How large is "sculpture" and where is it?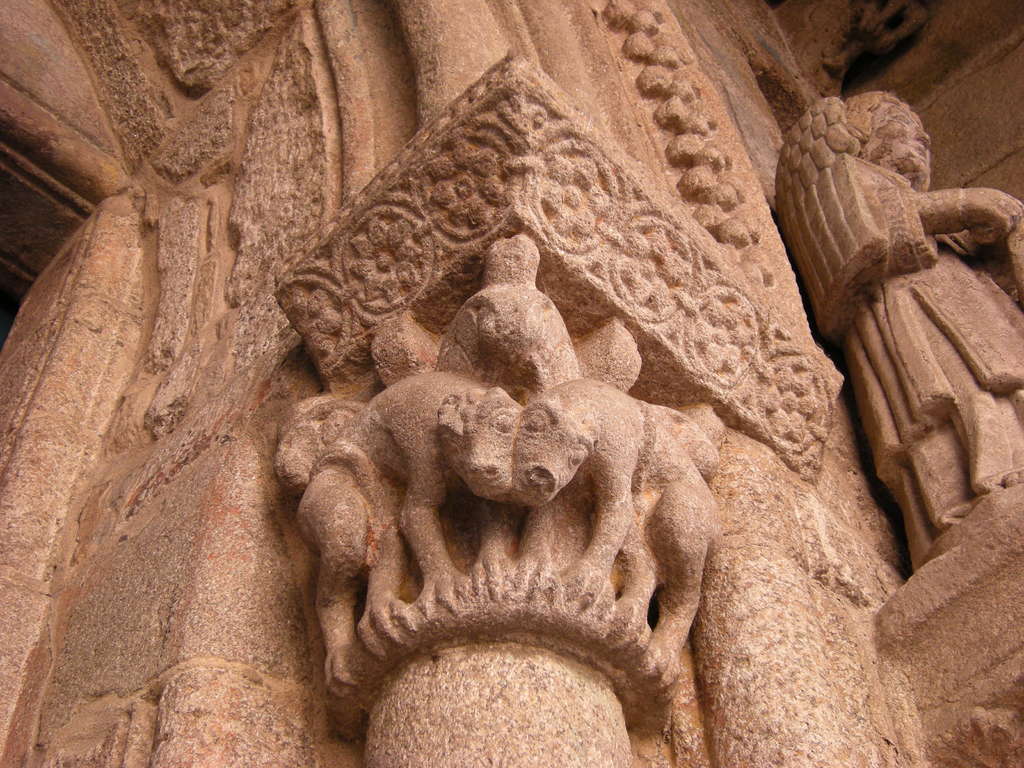
Bounding box: [x1=509, y1=376, x2=721, y2=678].
